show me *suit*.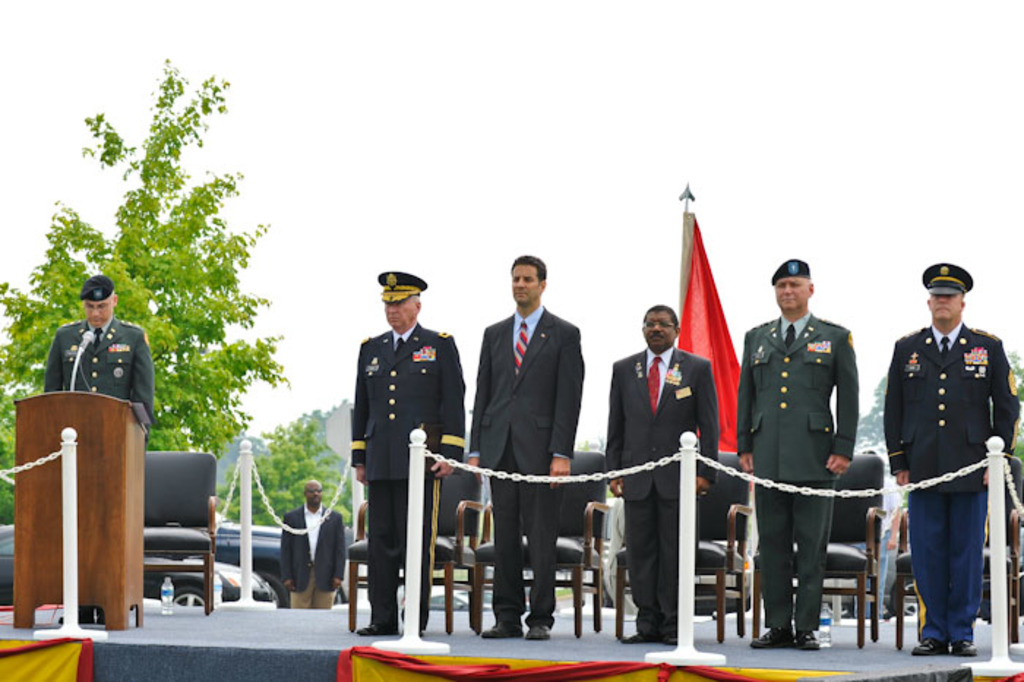
*suit* is here: (left=604, top=341, right=721, bottom=640).
